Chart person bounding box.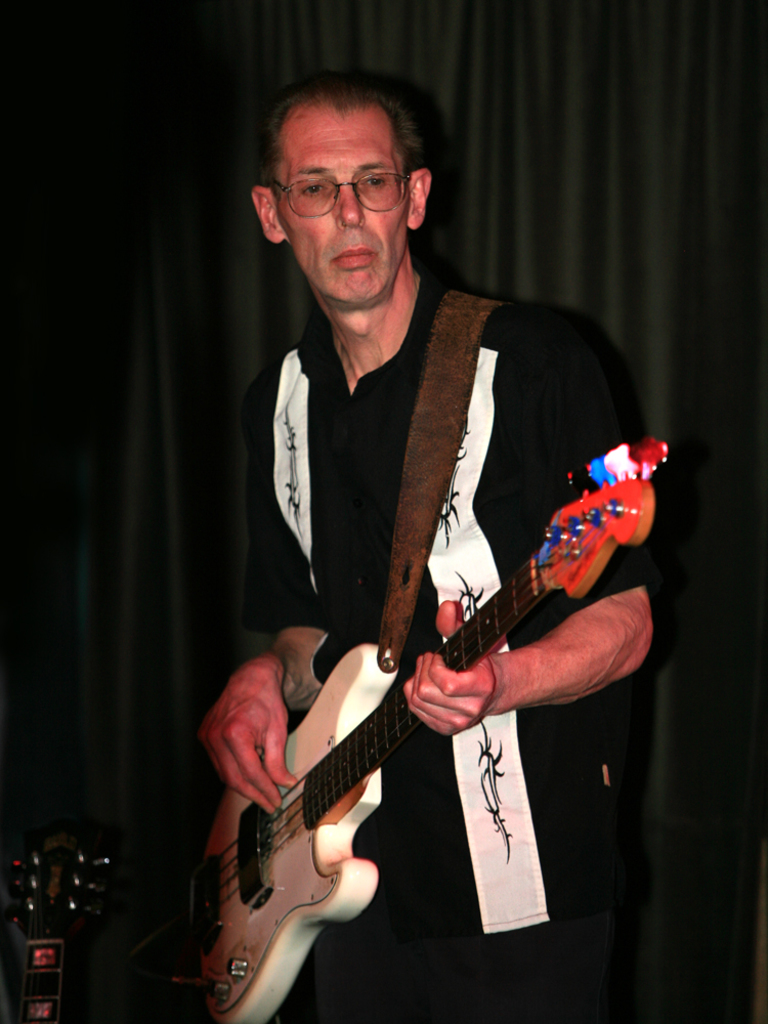
Charted: crop(189, 137, 667, 1014).
